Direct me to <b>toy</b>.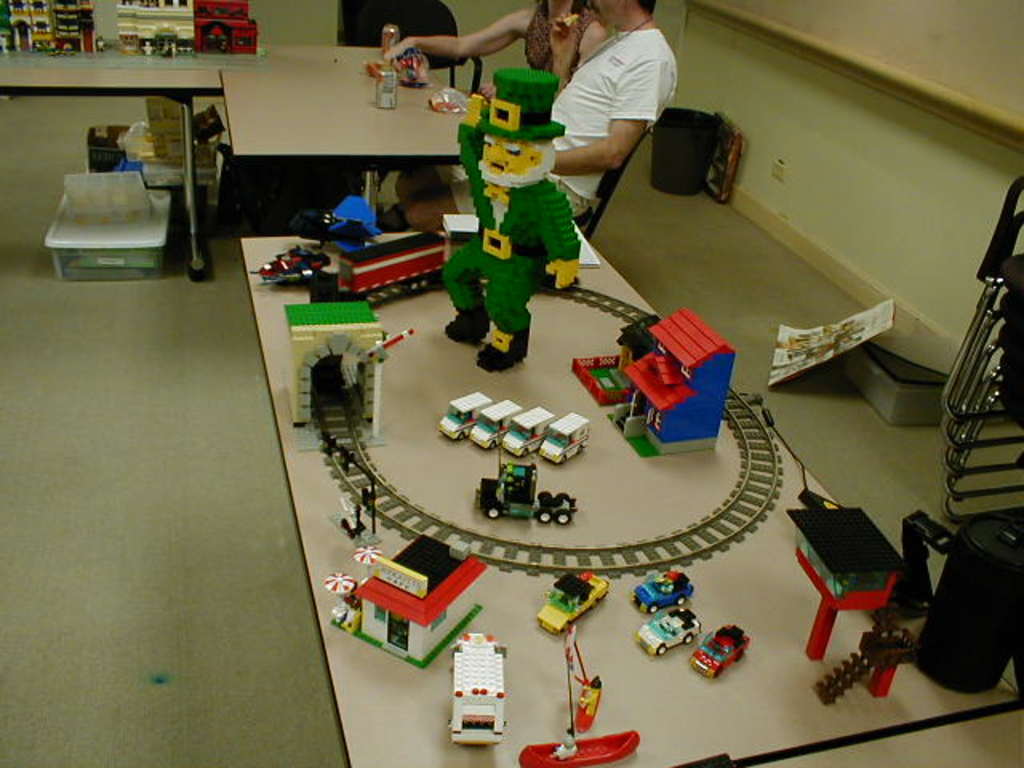
Direction: [534,570,610,638].
